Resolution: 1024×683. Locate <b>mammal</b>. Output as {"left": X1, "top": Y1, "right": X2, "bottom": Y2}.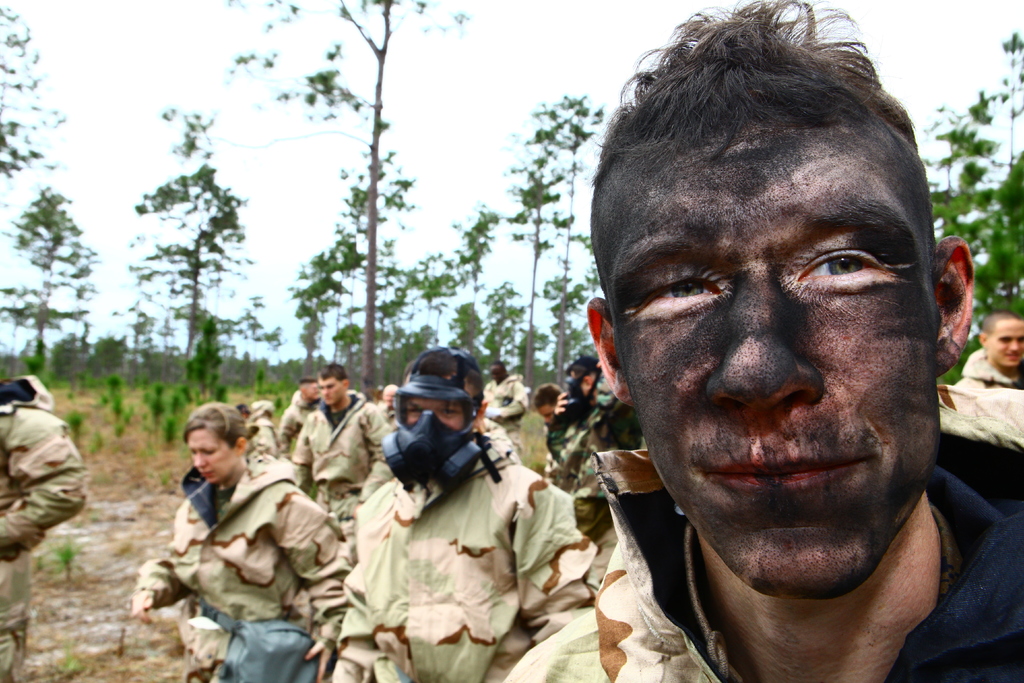
{"left": 960, "top": 311, "right": 1023, "bottom": 396}.
